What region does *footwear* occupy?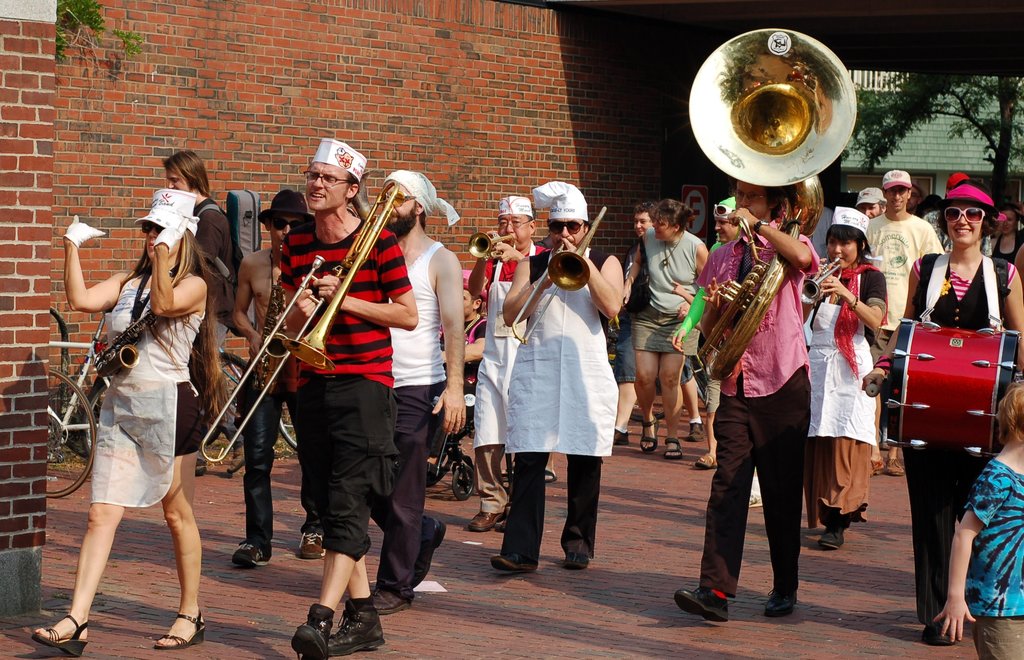
<region>639, 419, 658, 450</region>.
